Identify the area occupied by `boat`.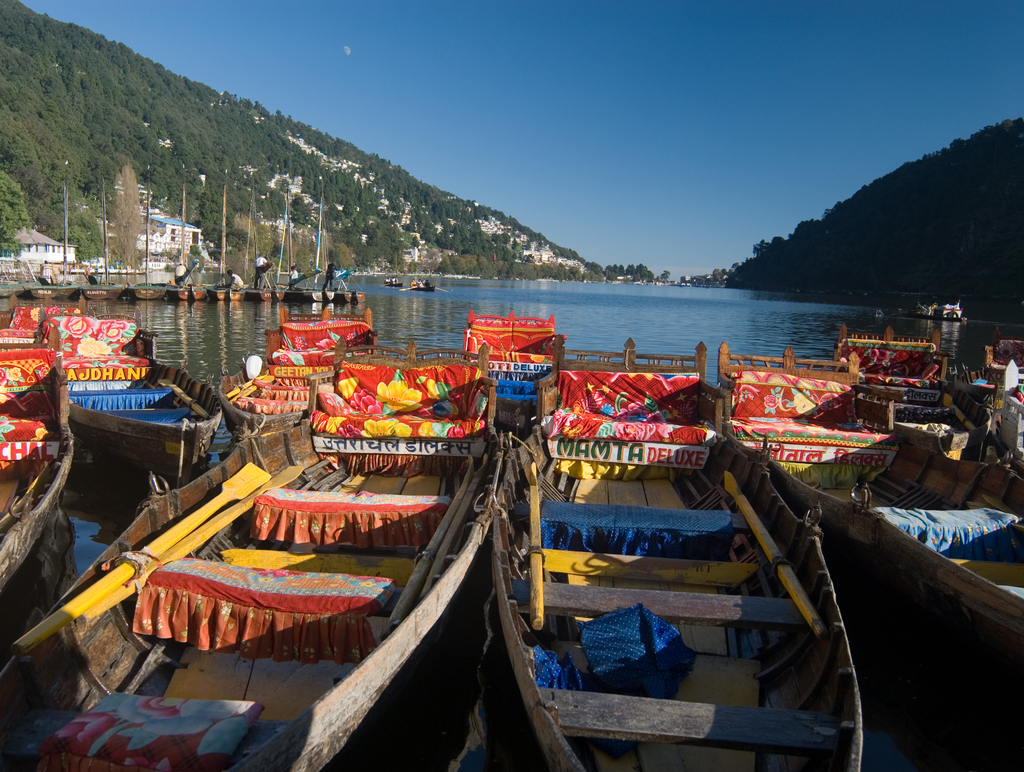
Area: (245,177,284,303).
